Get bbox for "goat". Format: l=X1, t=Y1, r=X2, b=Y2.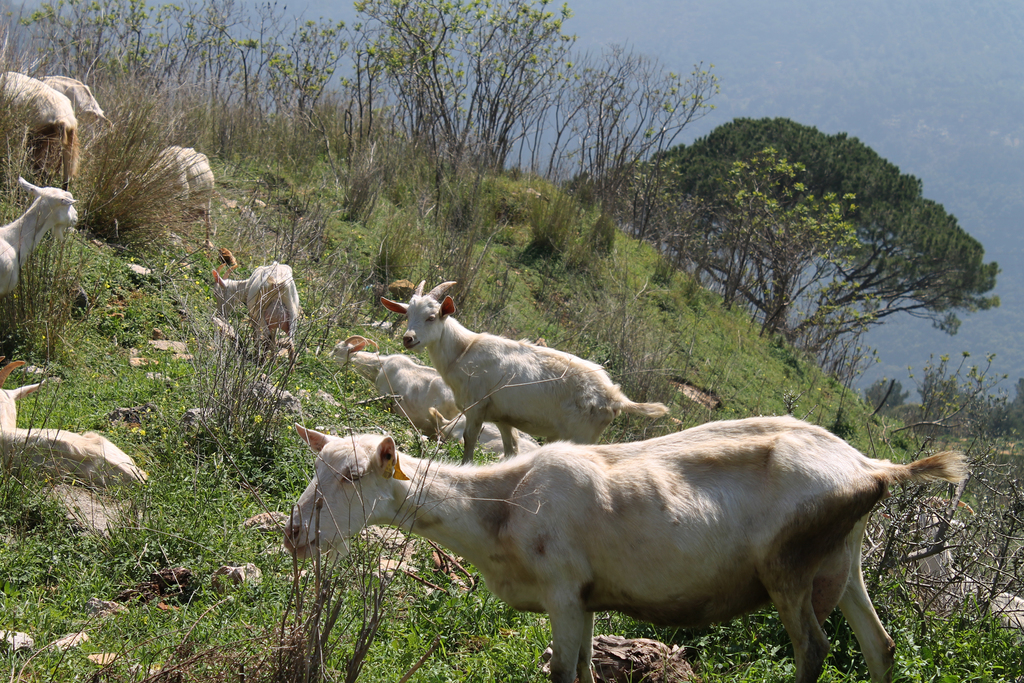
l=38, t=72, r=116, b=136.
